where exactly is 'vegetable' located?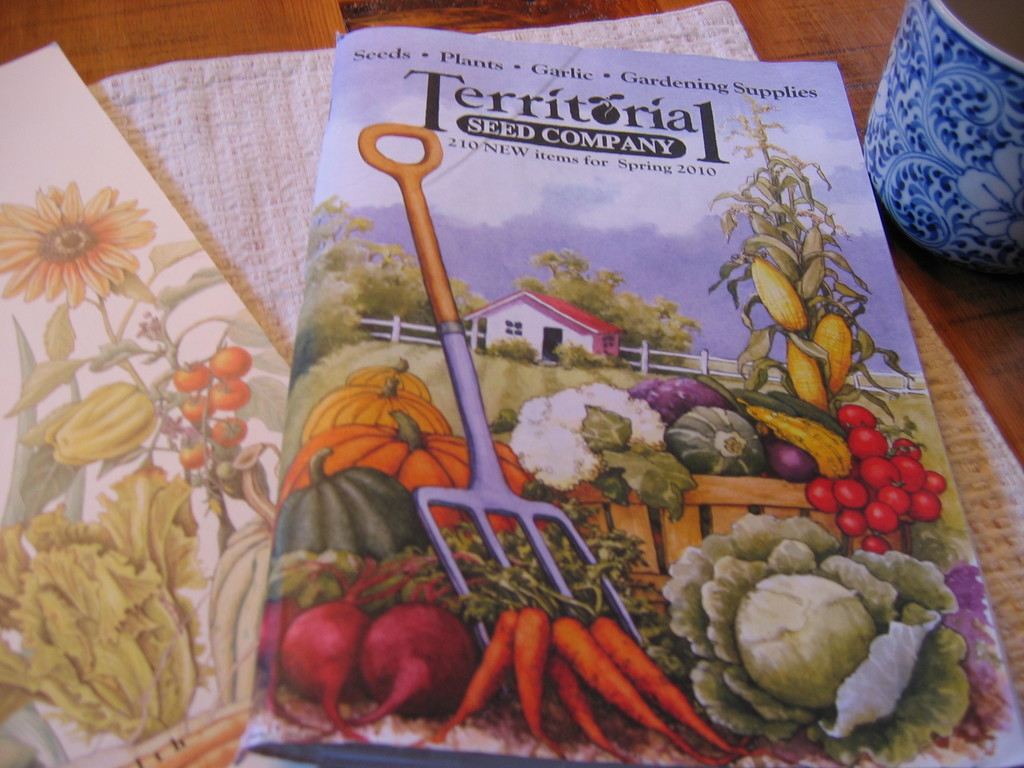
Its bounding box is (751, 422, 847, 478).
